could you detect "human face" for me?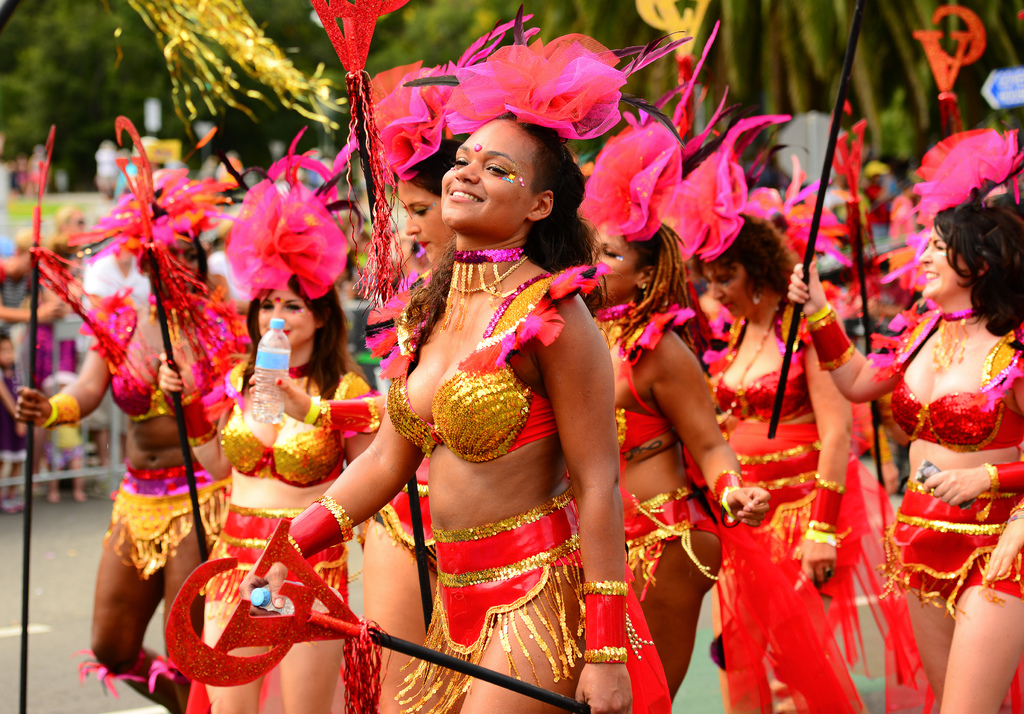
Detection result: pyautogui.locateOnScreen(918, 225, 973, 298).
